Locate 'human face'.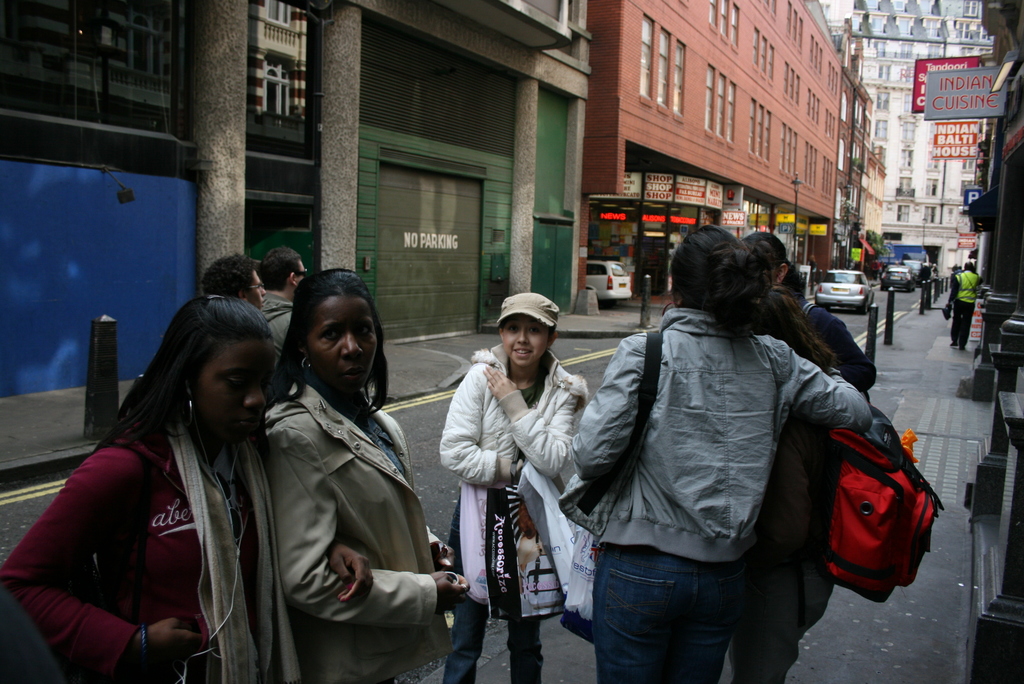
Bounding box: 296/257/308/286.
